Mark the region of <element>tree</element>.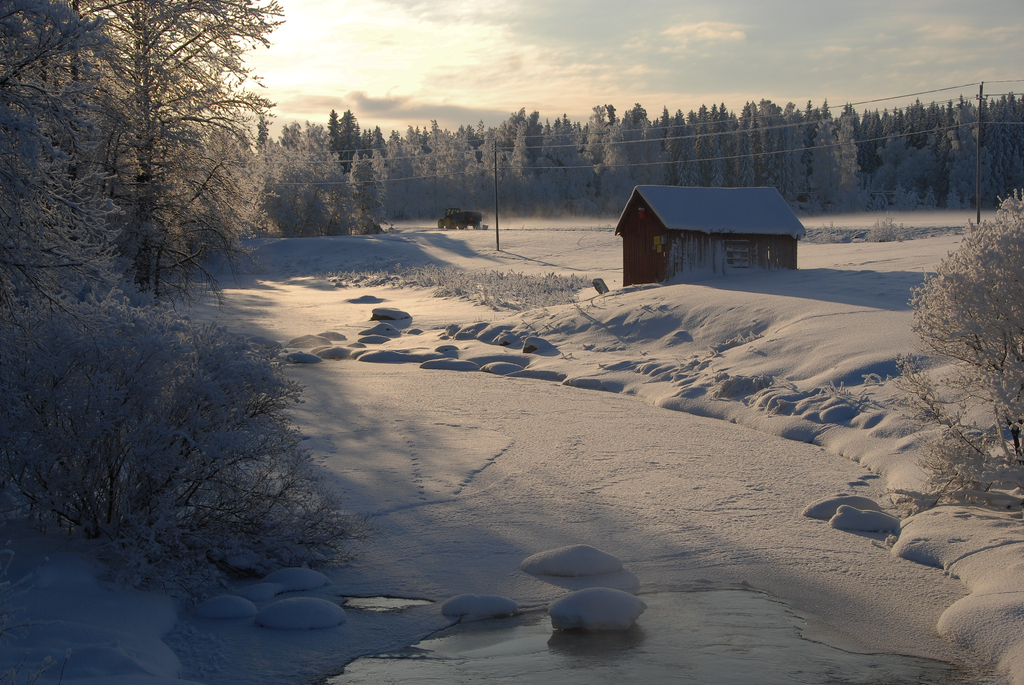
Region: pyautogui.locateOnScreen(0, 0, 291, 290).
